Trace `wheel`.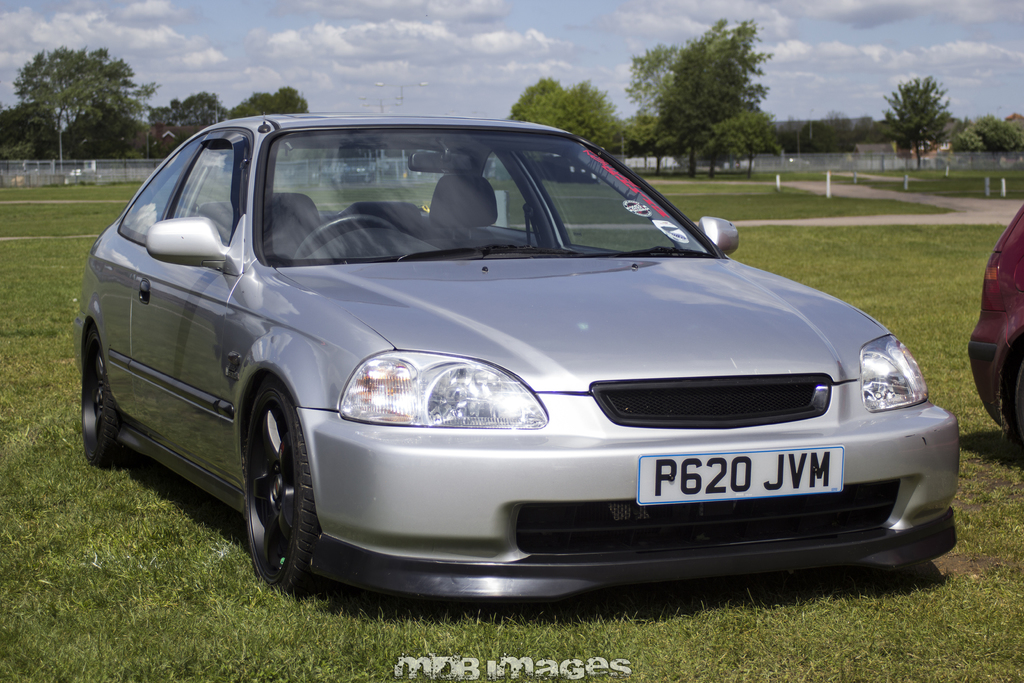
Traced to <bbox>80, 327, 125, 467</bbox>.
